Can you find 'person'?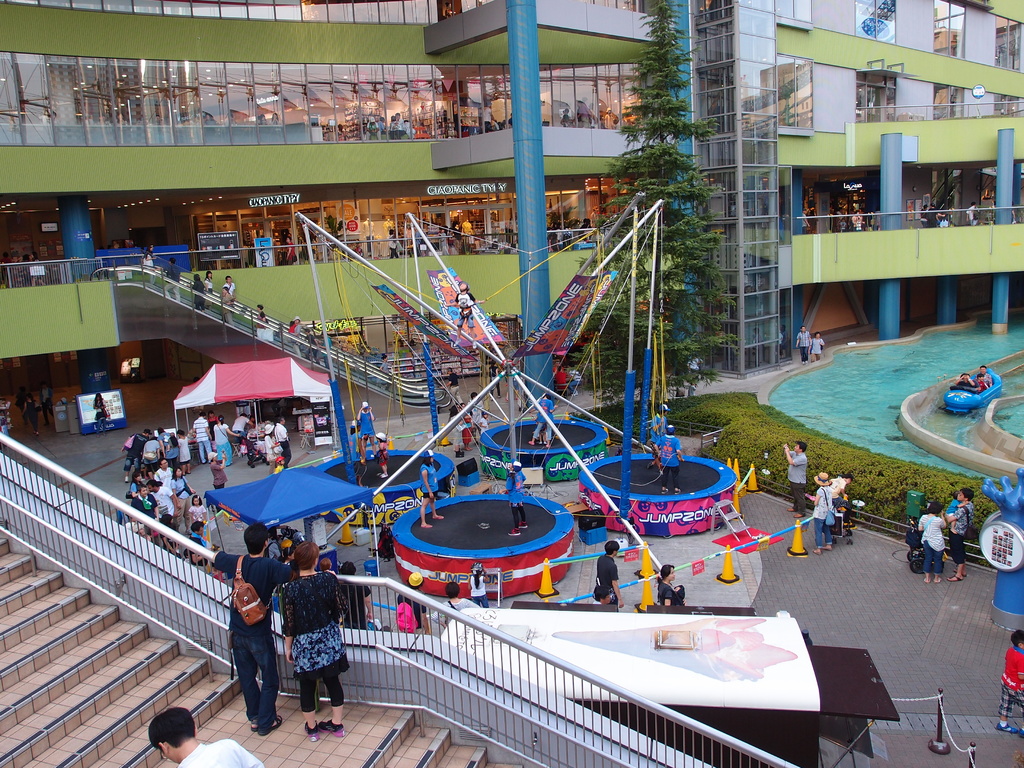
Yes, bounding box: bbox=[397, 572, 429, 635].
